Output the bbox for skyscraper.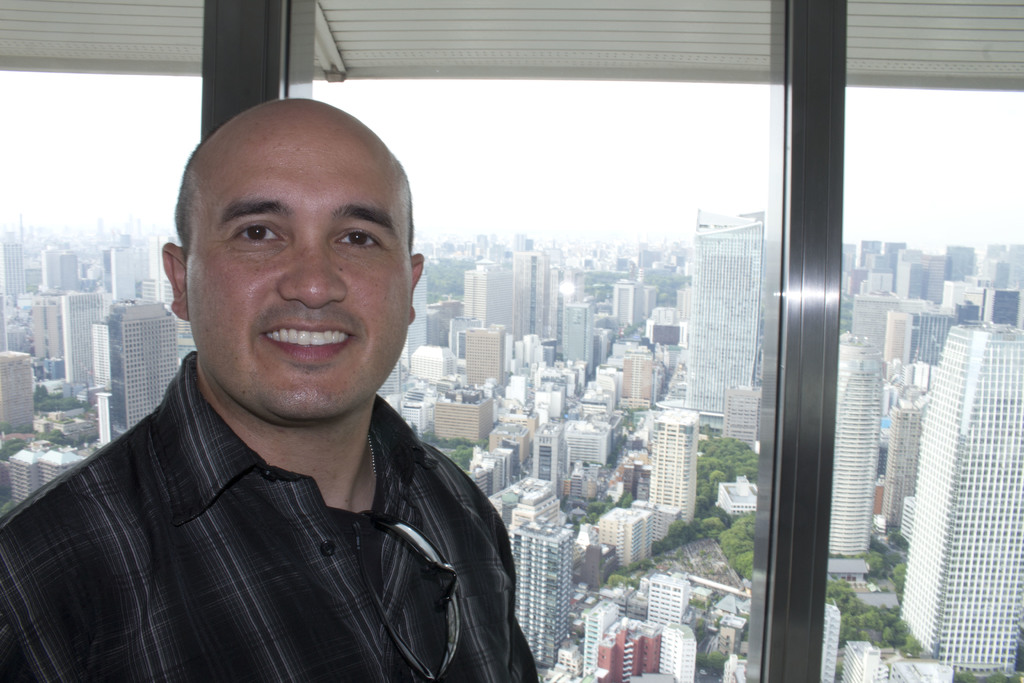
bbox=[692, 210, 769, 435].
